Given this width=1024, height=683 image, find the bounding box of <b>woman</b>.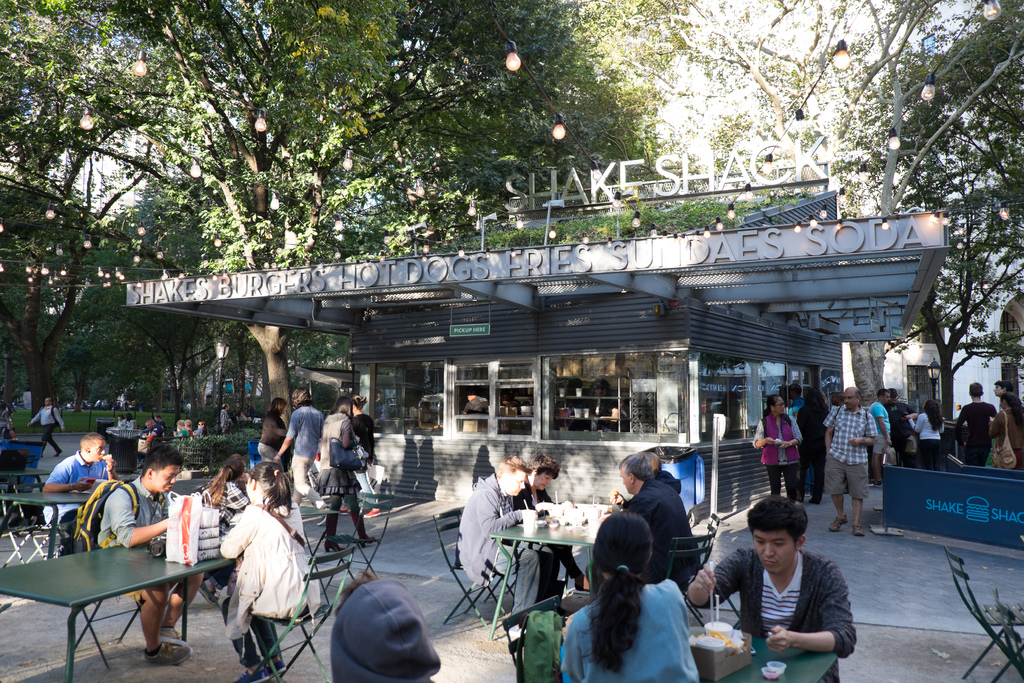
259 395 289 470.
